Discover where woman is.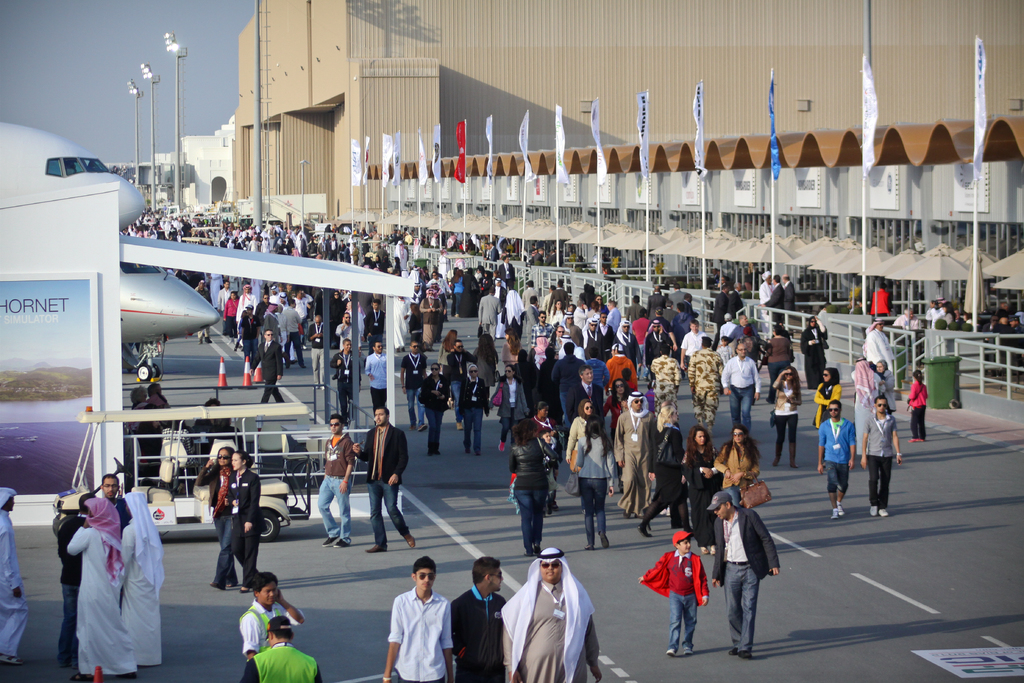
Discovered at detection(454, 366, 497, 448).
